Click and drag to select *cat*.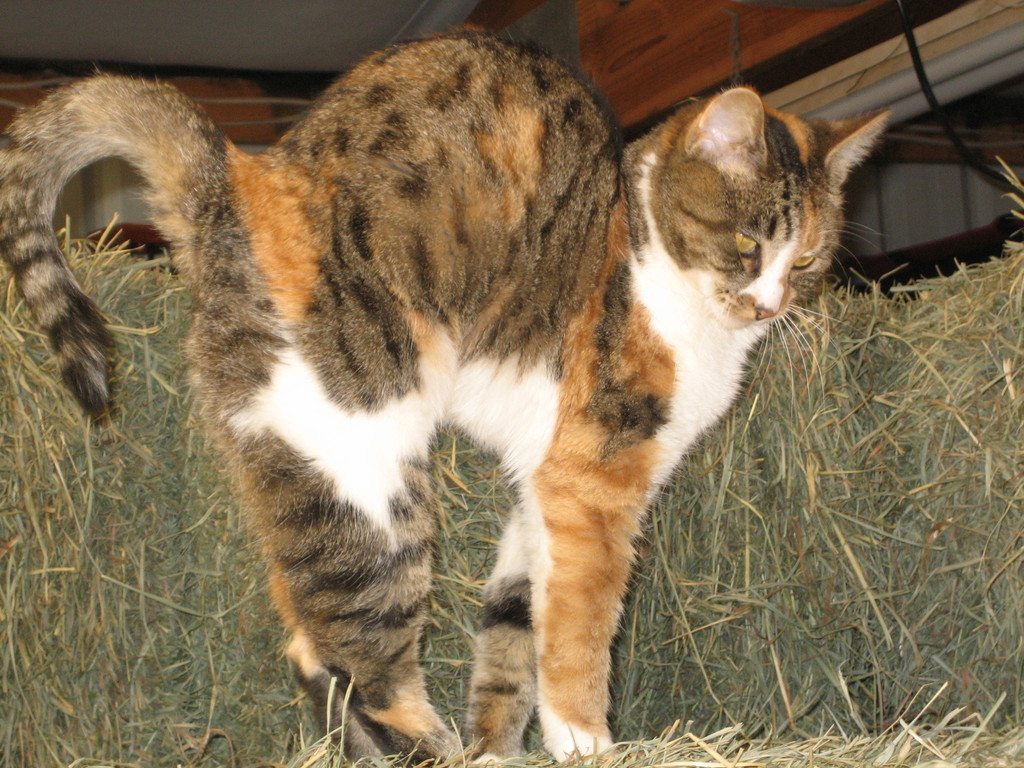
Selection: x1=0 y1=20 x2=894 y2=766.
